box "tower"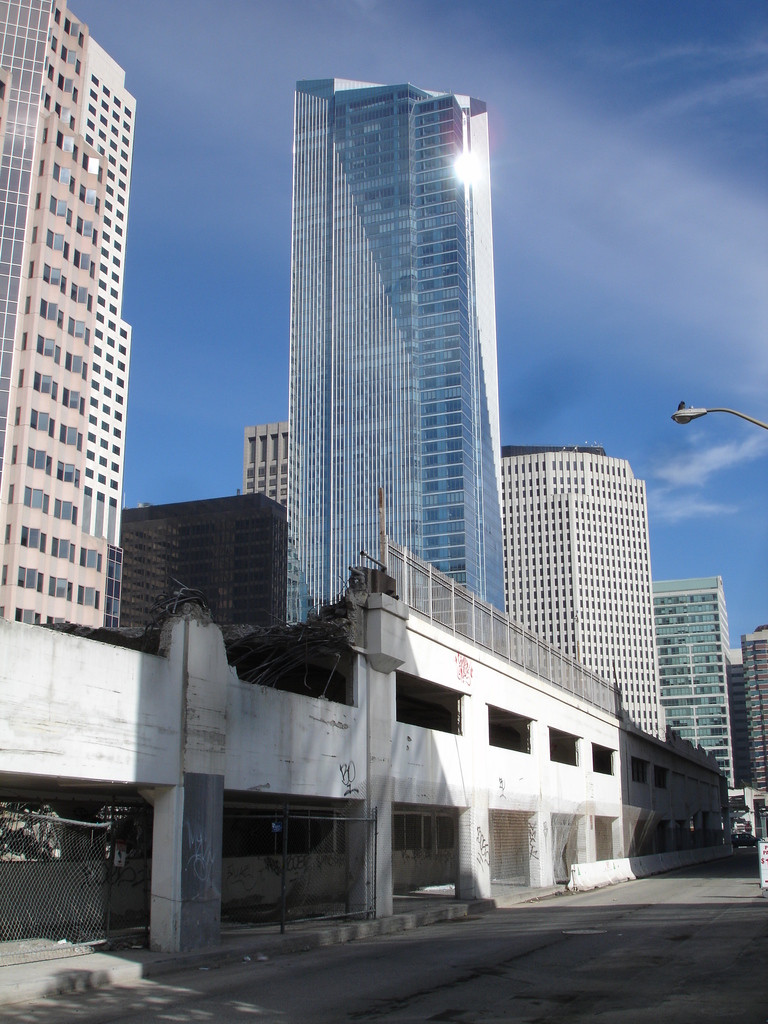
pyautogui.locateOnScreen(0, 0, 138, 645)
